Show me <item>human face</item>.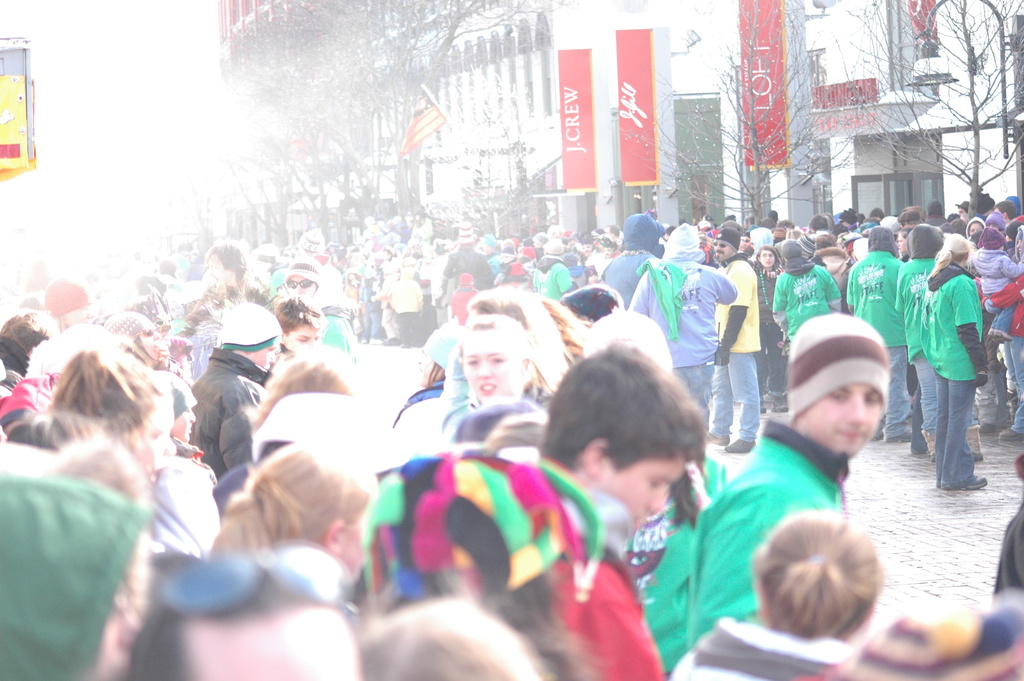
<item>human face</item> is here: bbox=(463, 329, 525, 401).
